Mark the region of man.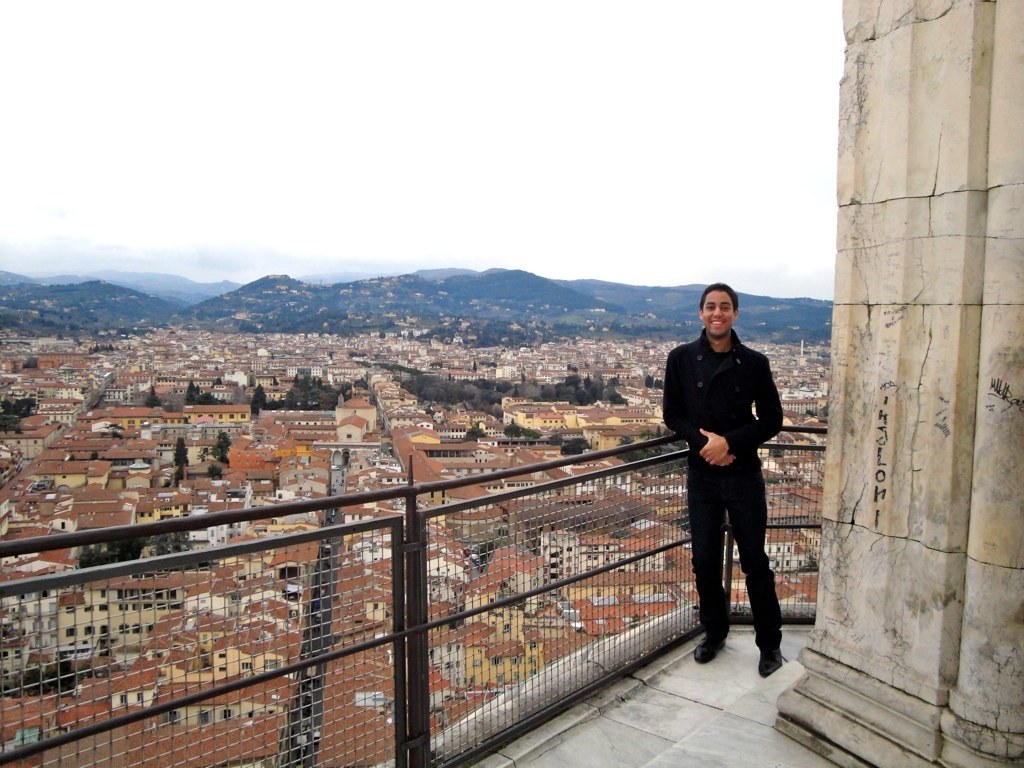
Region: [665, 295, 791, 679].
